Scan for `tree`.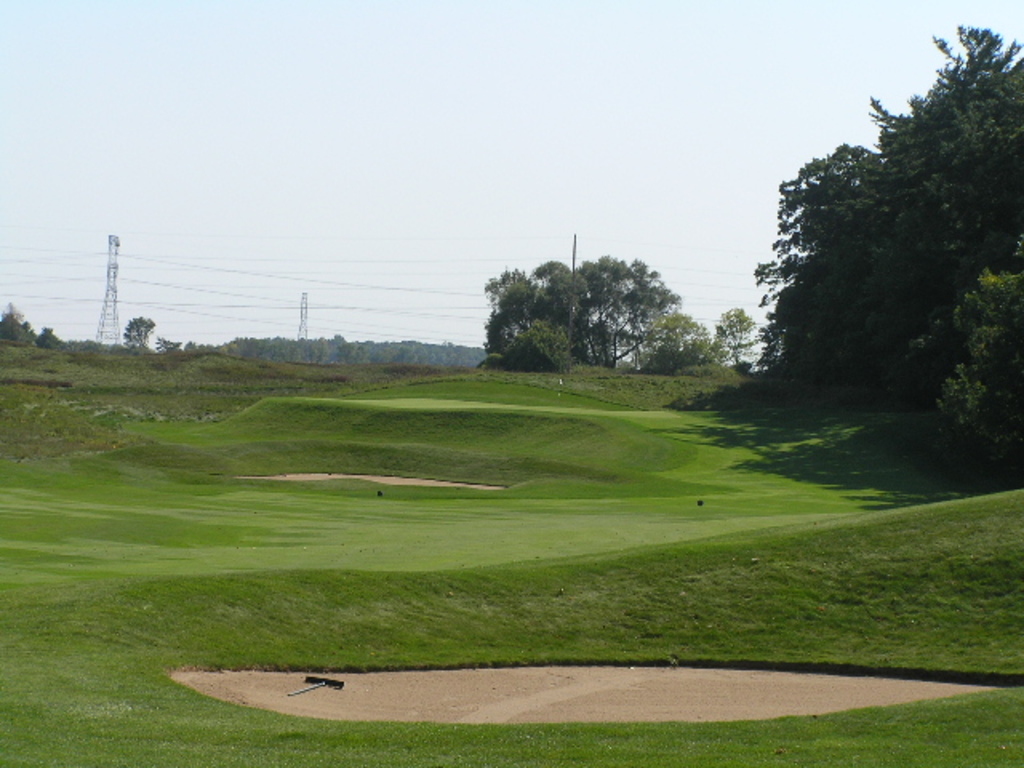
Scan result: <bbox>760, 22, 1022, 456</bbox>.
